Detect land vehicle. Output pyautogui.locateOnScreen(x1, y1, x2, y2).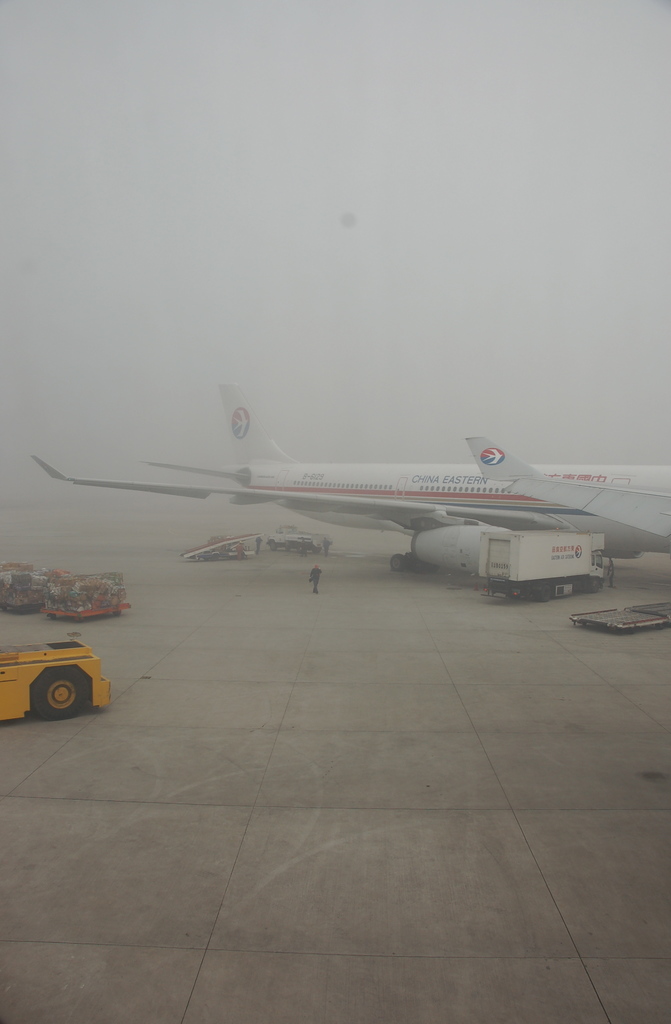
pyautogui.locateOnScreen(0, 563, 46, 616).
